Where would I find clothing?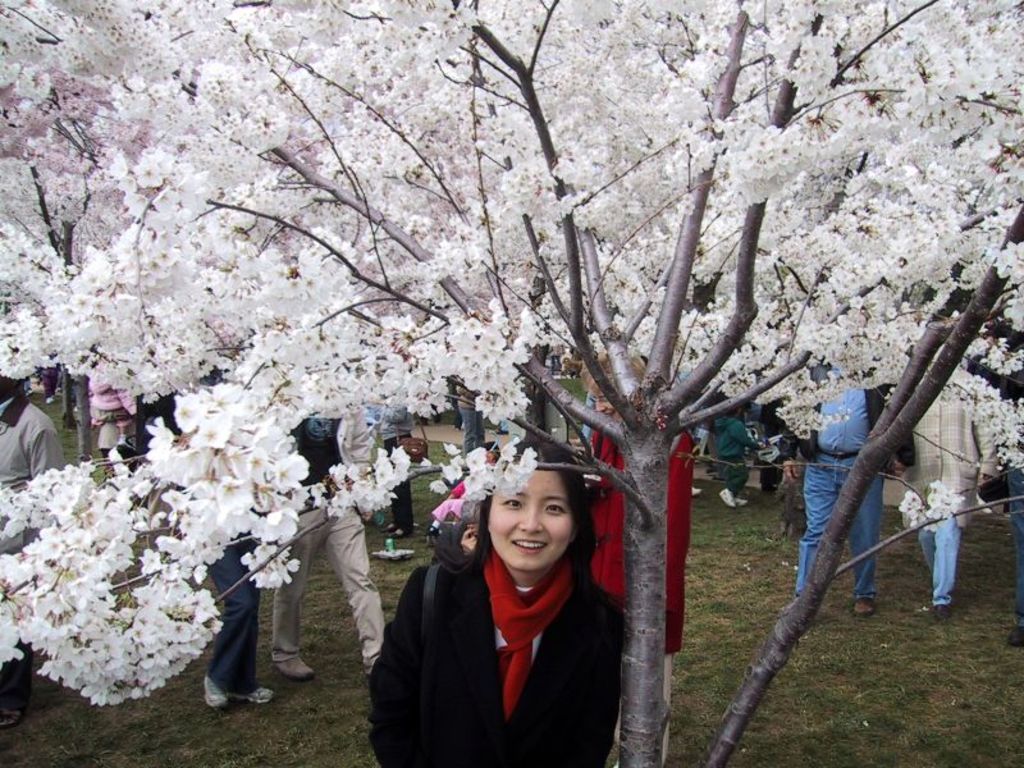
At x1=0 y1=388 x2=58 y2=552.
